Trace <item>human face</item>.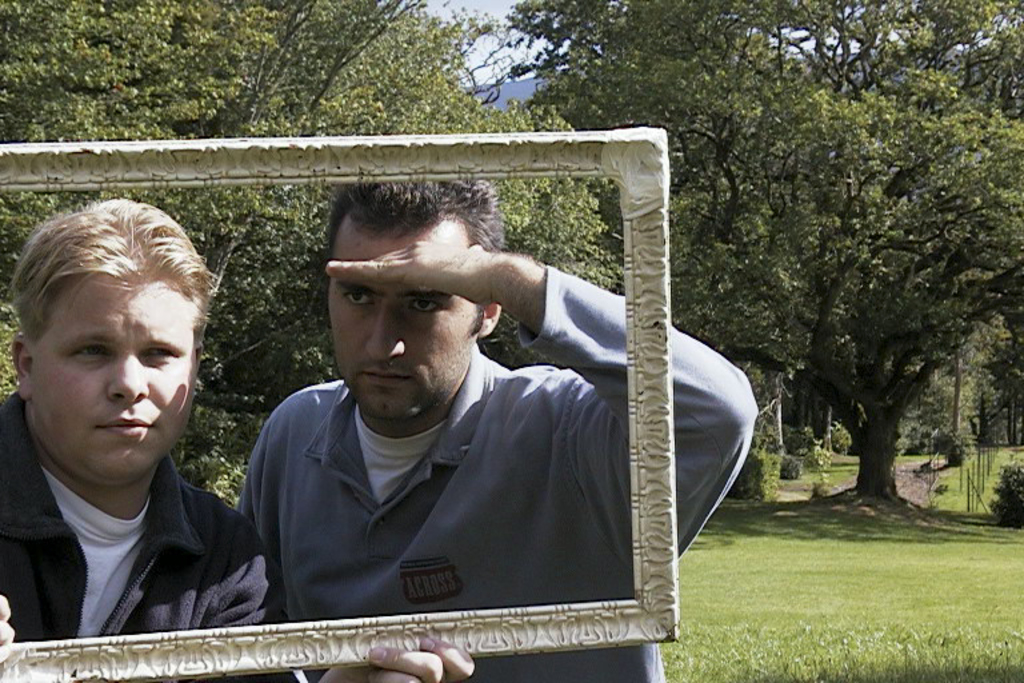
Traced to [320, 212, 485, 416].
